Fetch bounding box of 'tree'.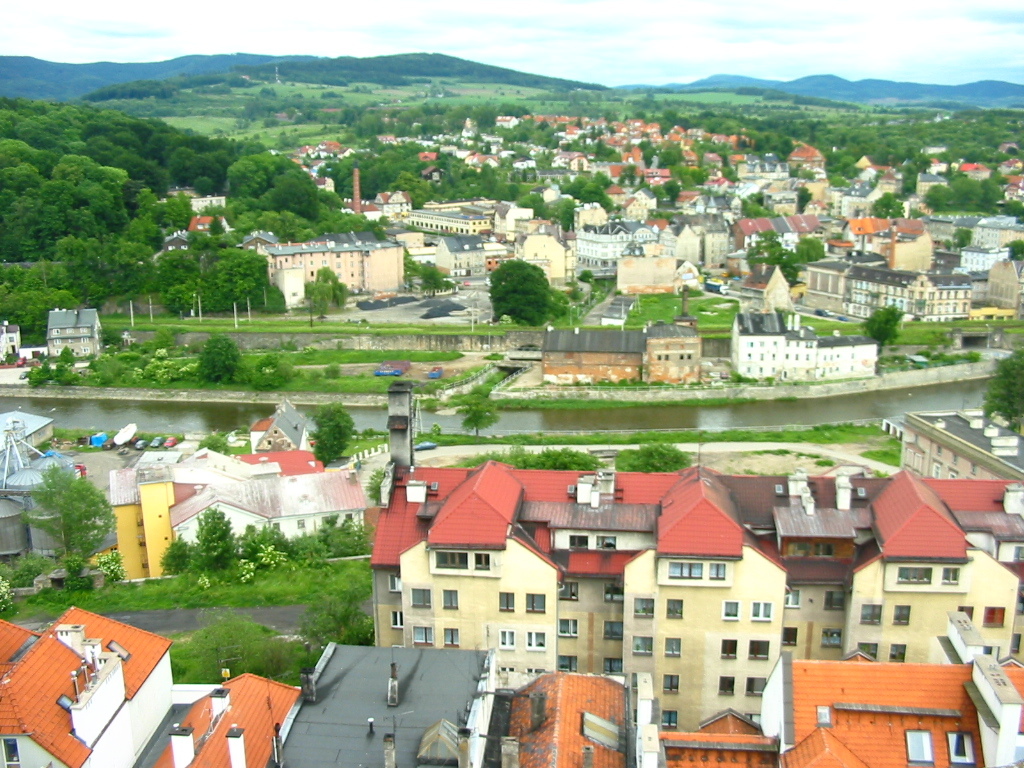
Bbox: bbox=[872, 191, 903, 218].
